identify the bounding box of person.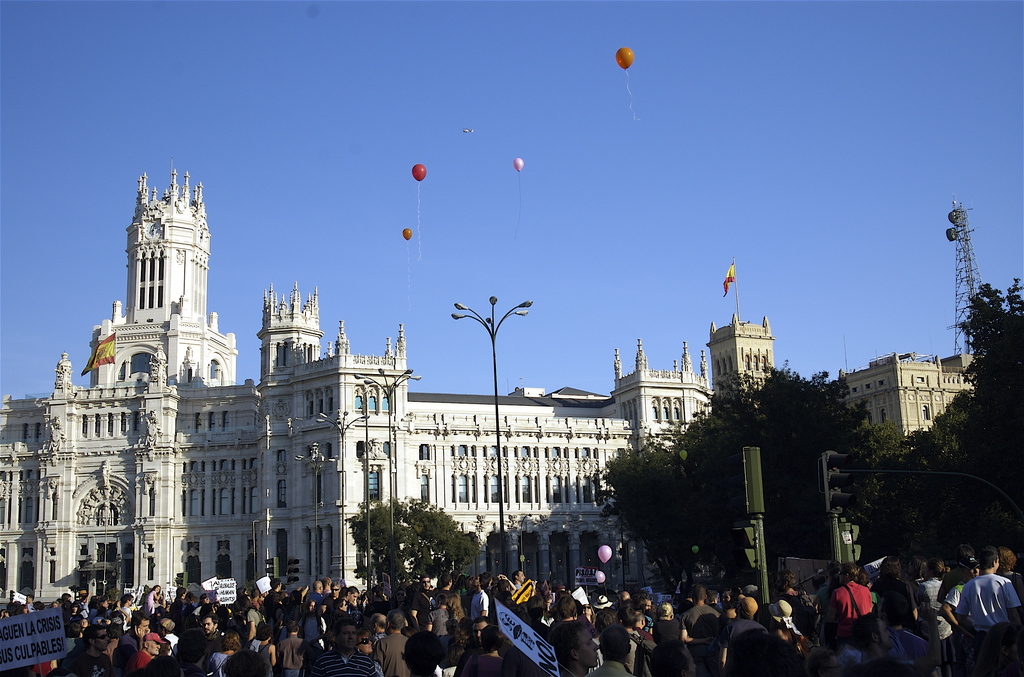
pyautogui.locateOnScreen(873, 587, 933, 674).
